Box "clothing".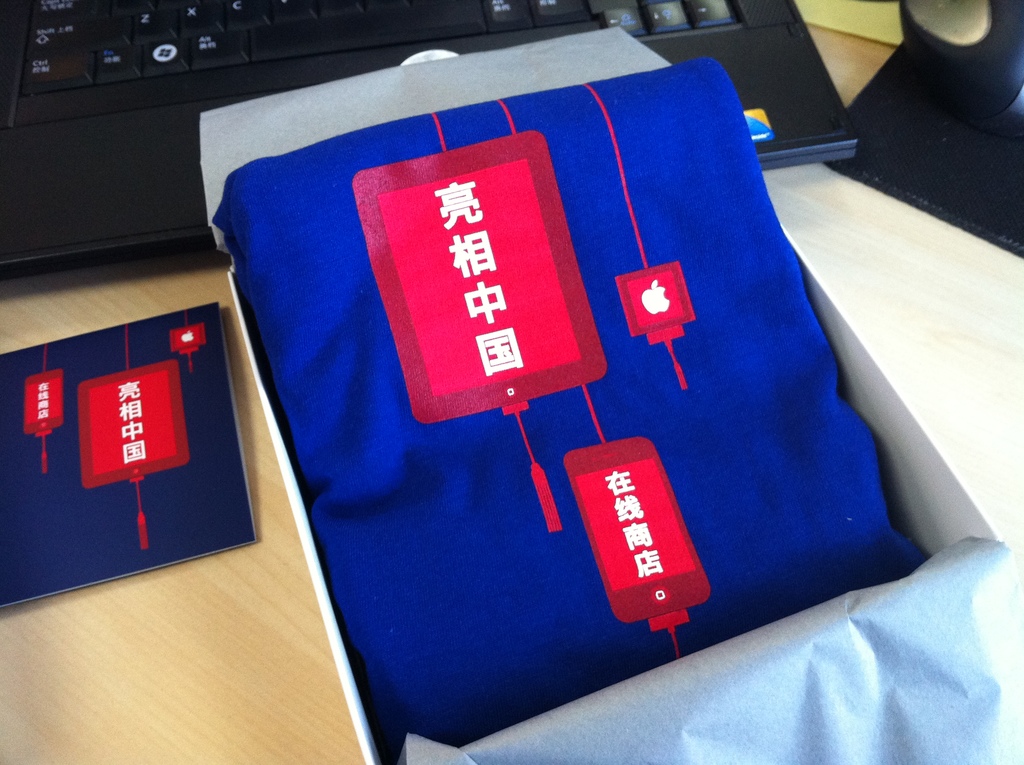
(211,54,918,759).
